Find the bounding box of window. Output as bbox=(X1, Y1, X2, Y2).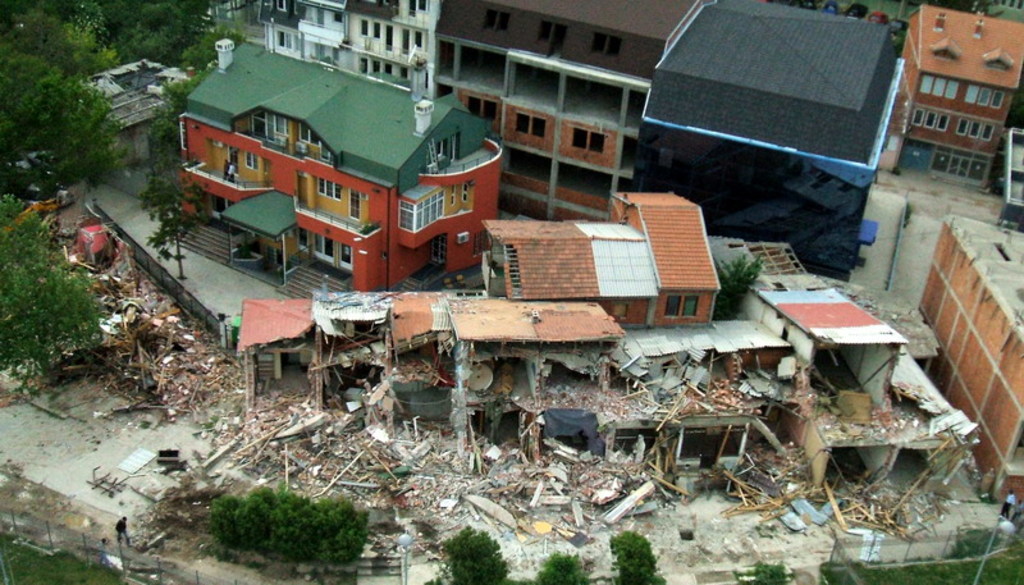
bbox=(590, 31, 616, 59).
